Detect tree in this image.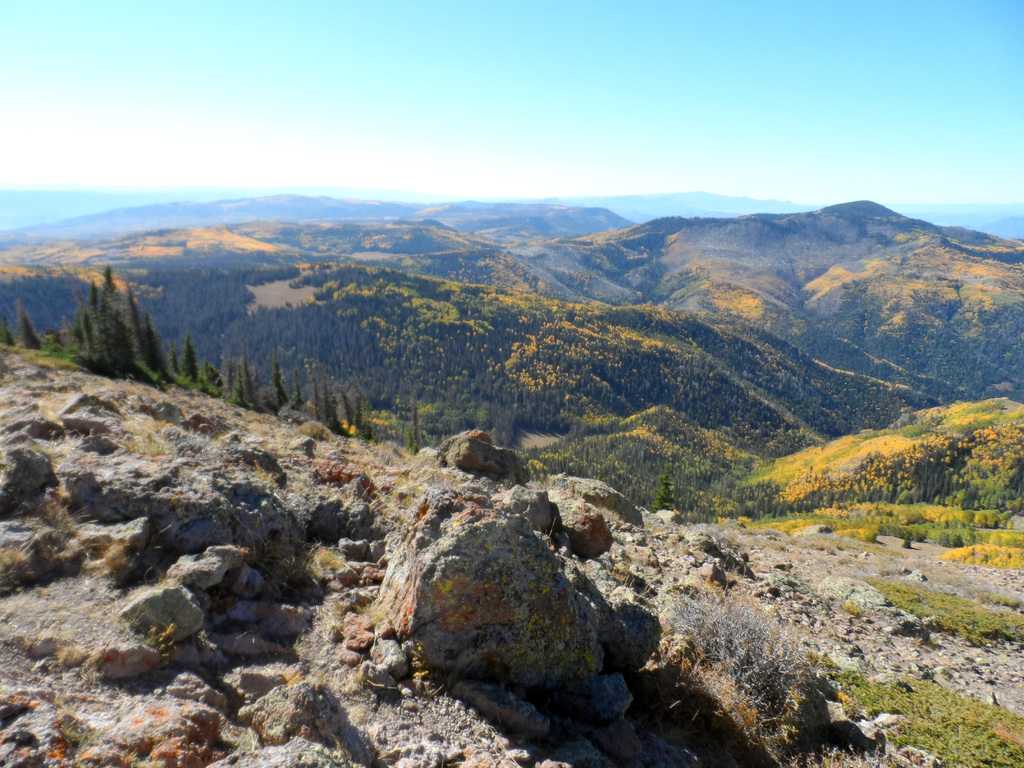
Detection: bbox=[68, 279, 102, 365].
